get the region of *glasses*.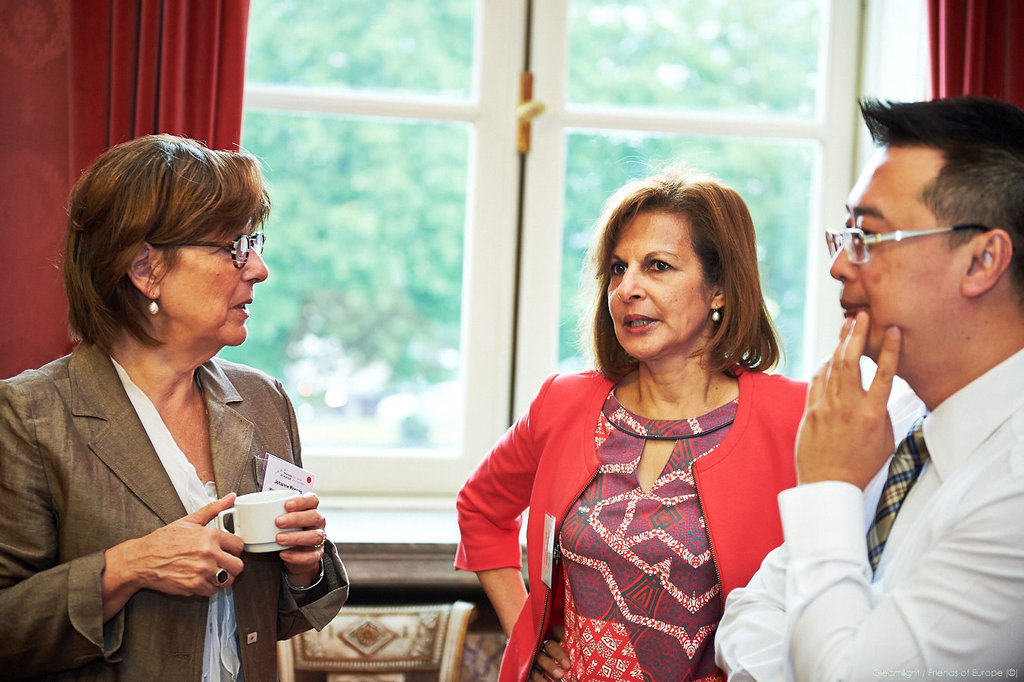
crop(151, 230, 265, 274).
